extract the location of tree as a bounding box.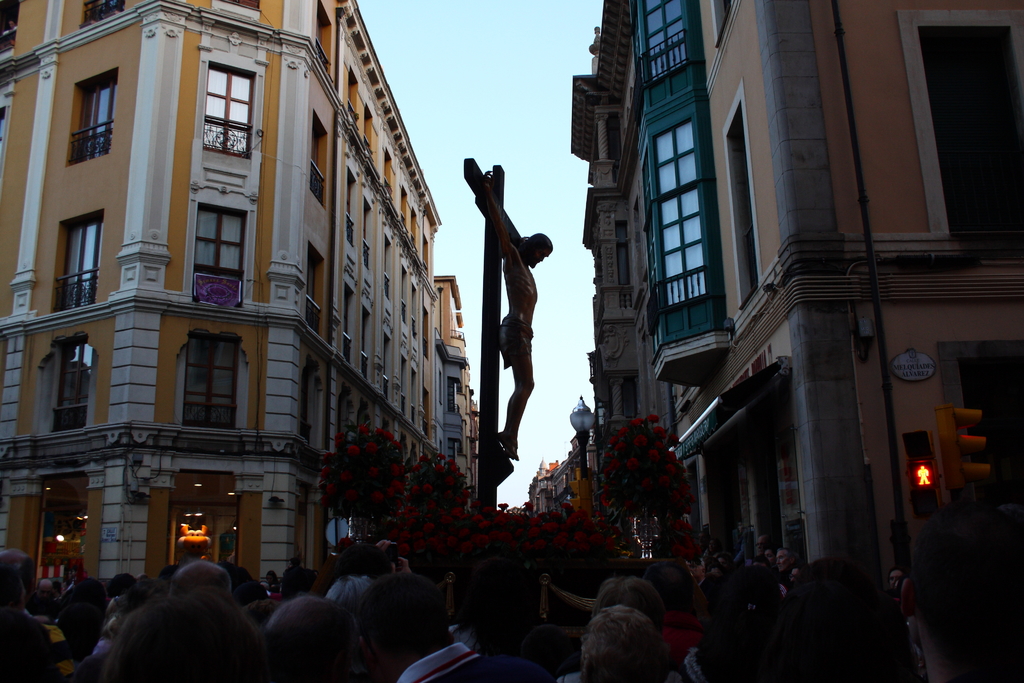
x1=315 y1=413 x2=700 y2=667.
